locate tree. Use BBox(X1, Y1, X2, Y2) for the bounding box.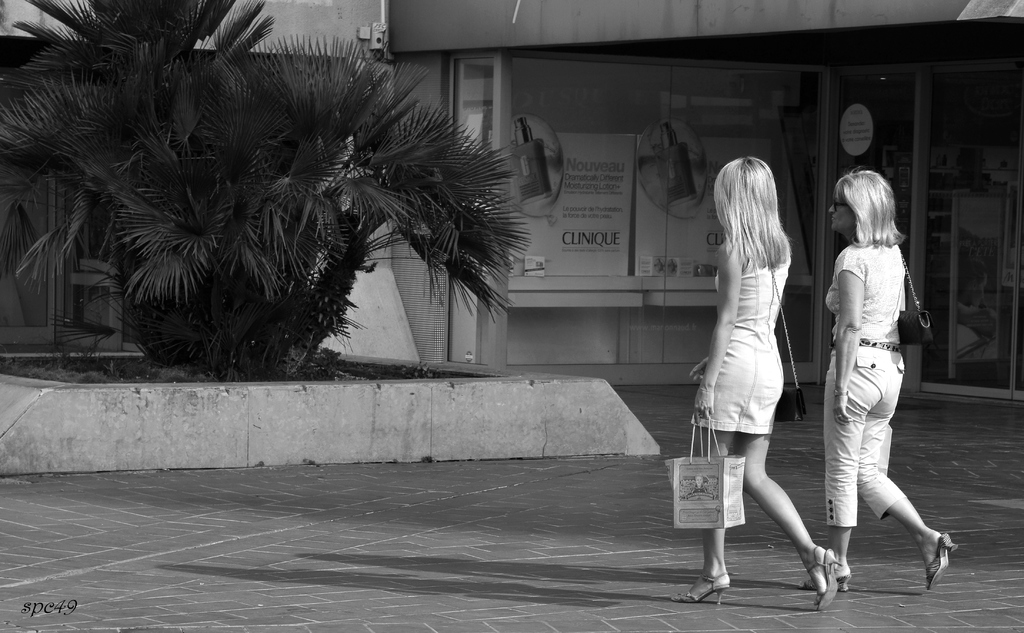
BBox(4, 1, 527, 383).
